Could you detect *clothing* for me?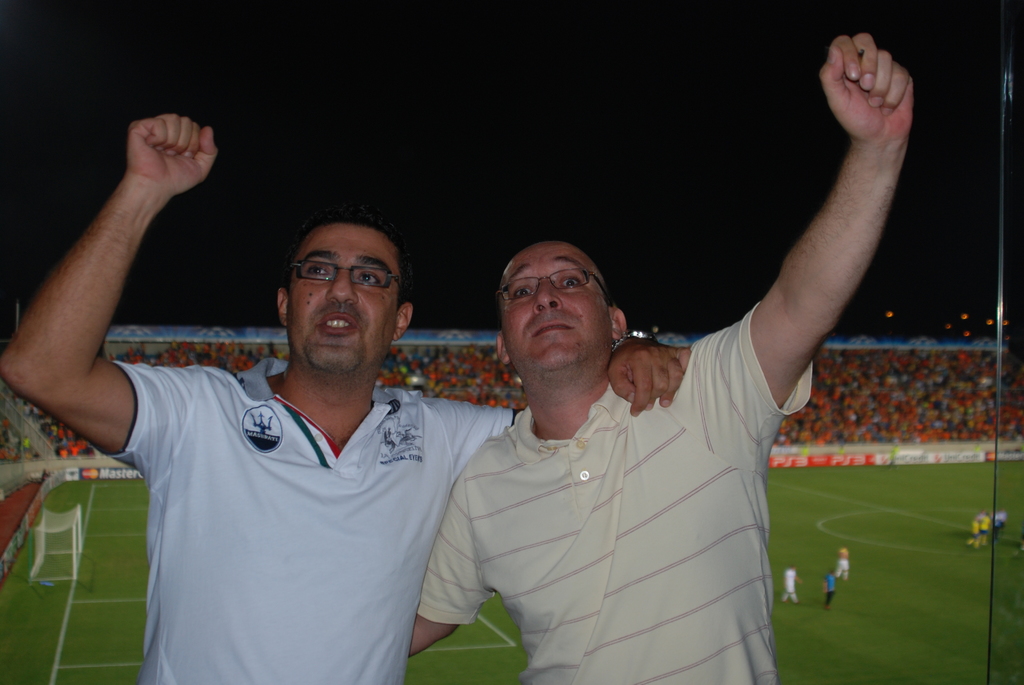
Detection result: bbox(820, 568, 835, 594).
